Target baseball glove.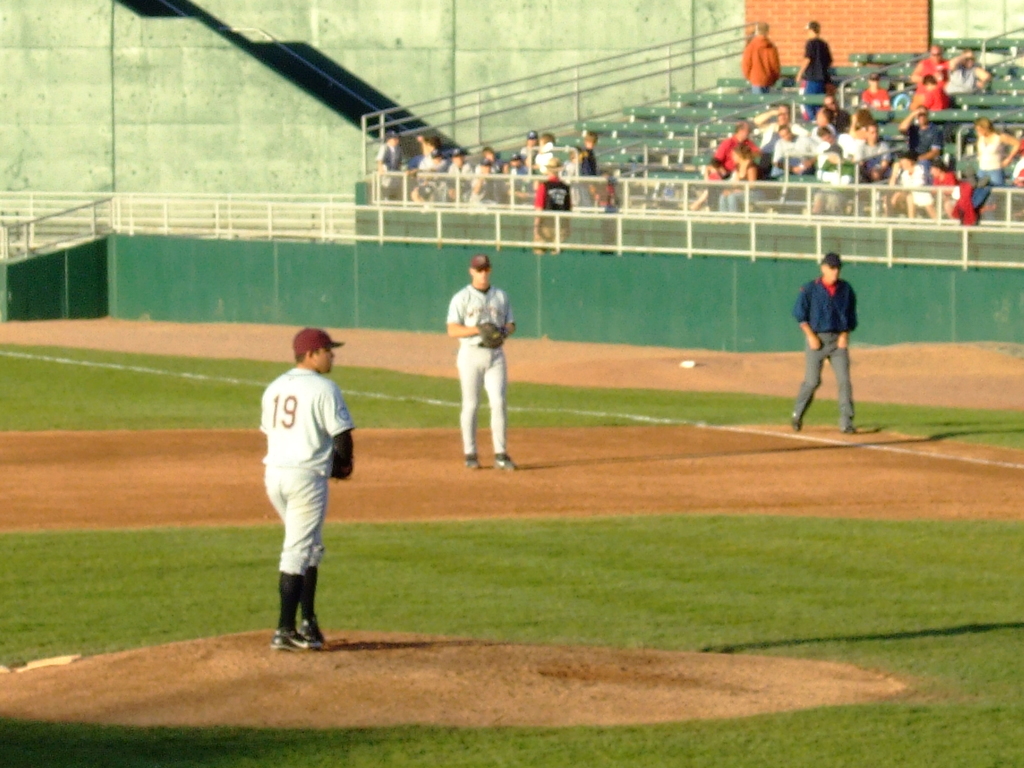
Target region: select_region(475, 317, 509, 349).
